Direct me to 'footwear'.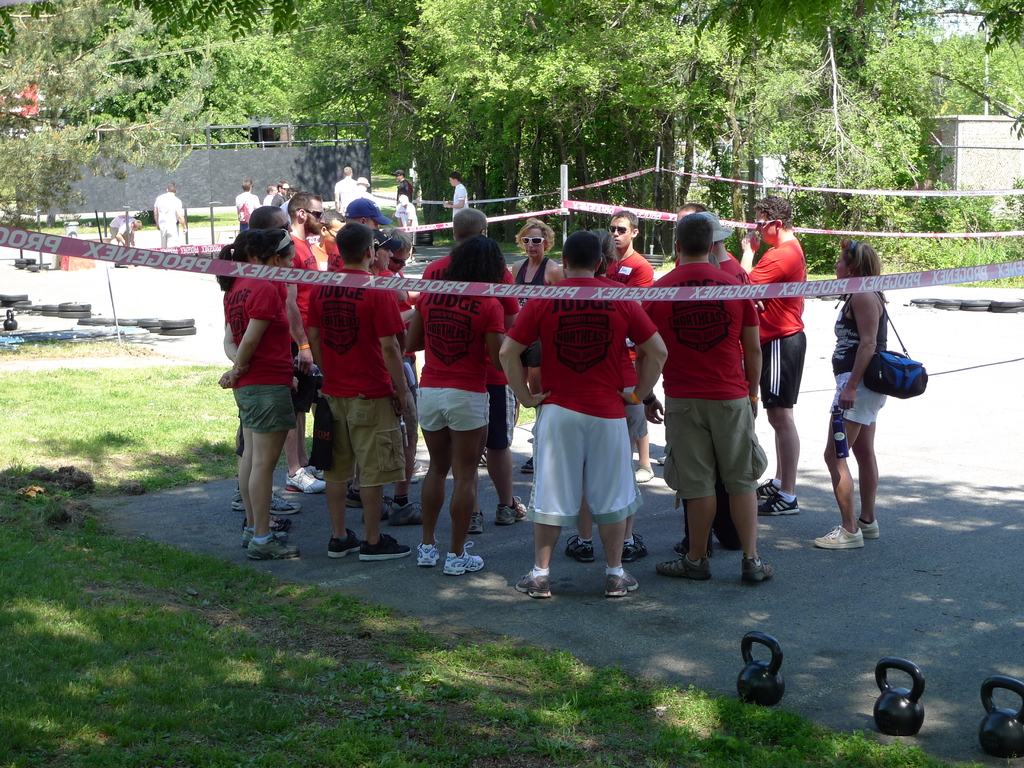
Direction: bbox=[444, 539, 483, 576].
